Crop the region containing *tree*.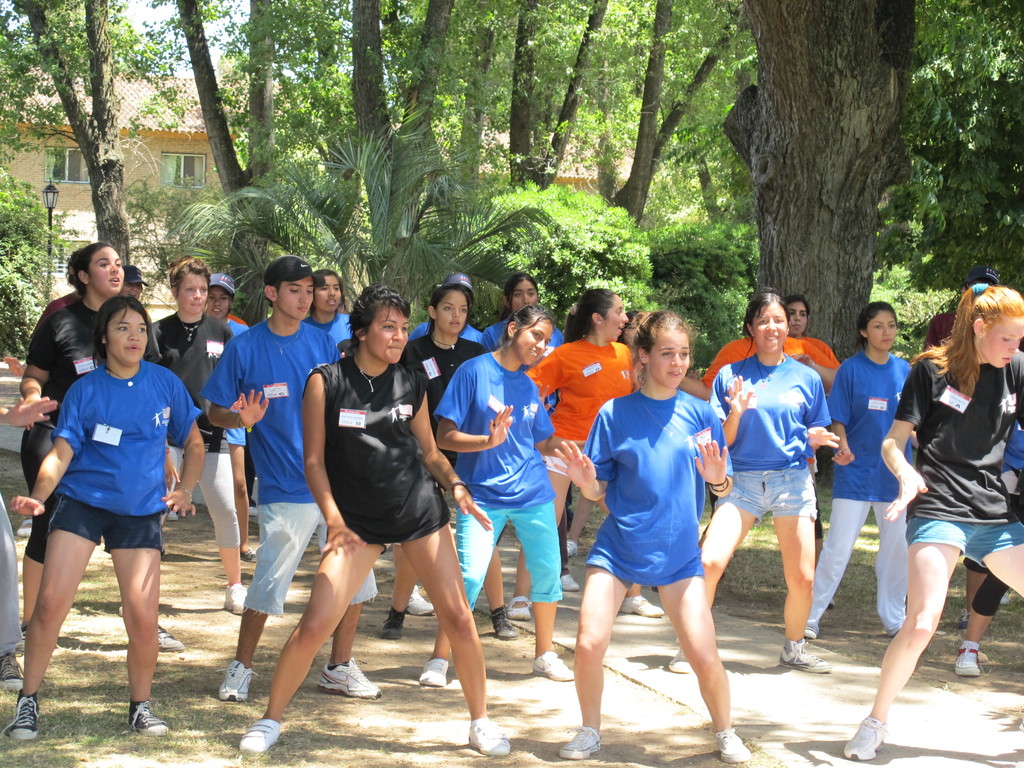
Crop region: 905:0:1023:347.
